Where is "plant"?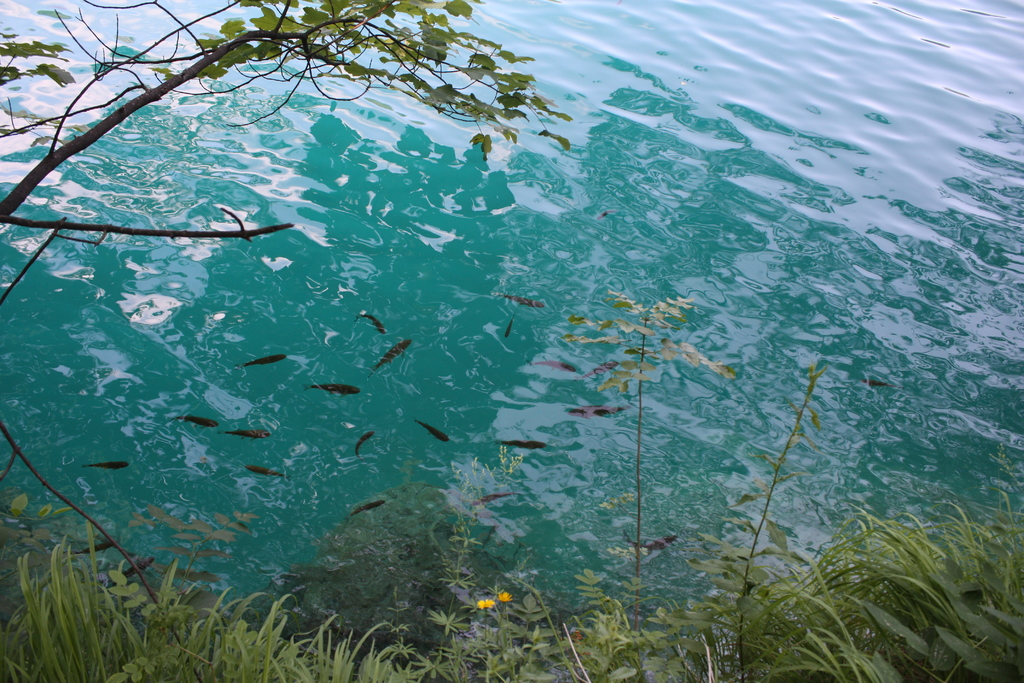
0/0/579/629.
